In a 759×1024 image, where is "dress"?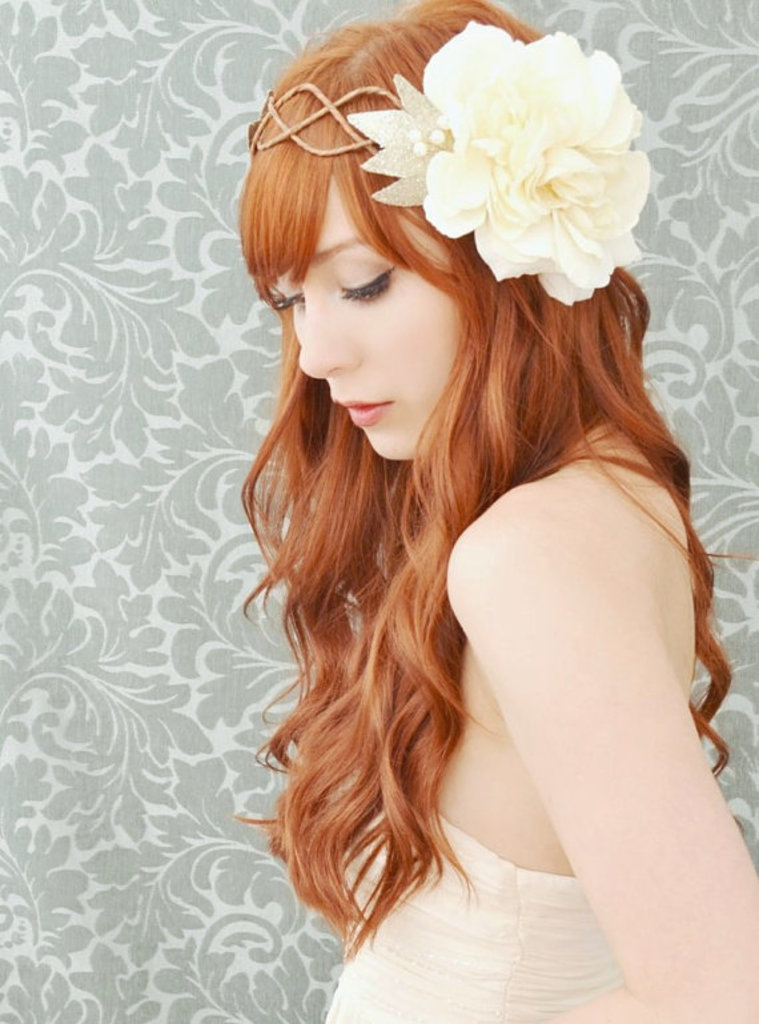
Rect(313, 815, 622, 1020).
